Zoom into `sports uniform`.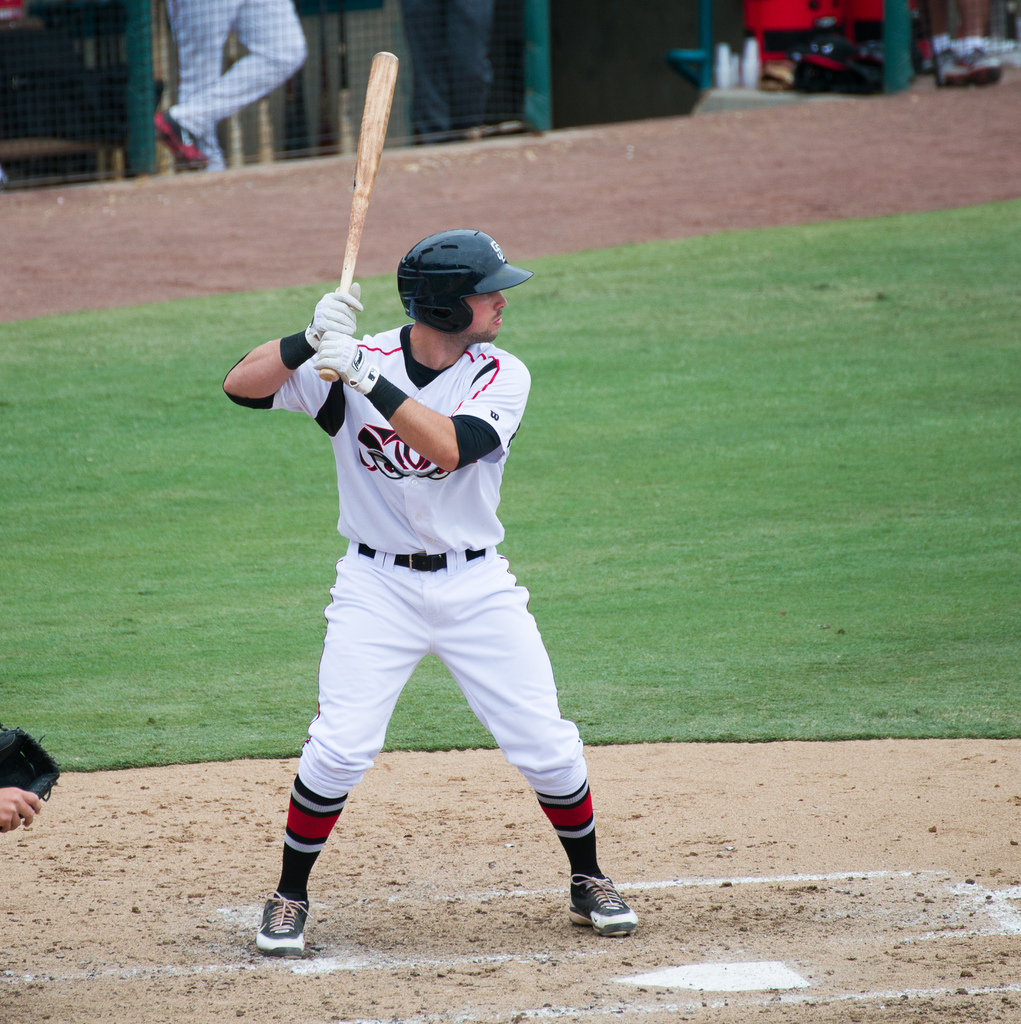
Zoom target: crop(387, 0, 499, 141).
